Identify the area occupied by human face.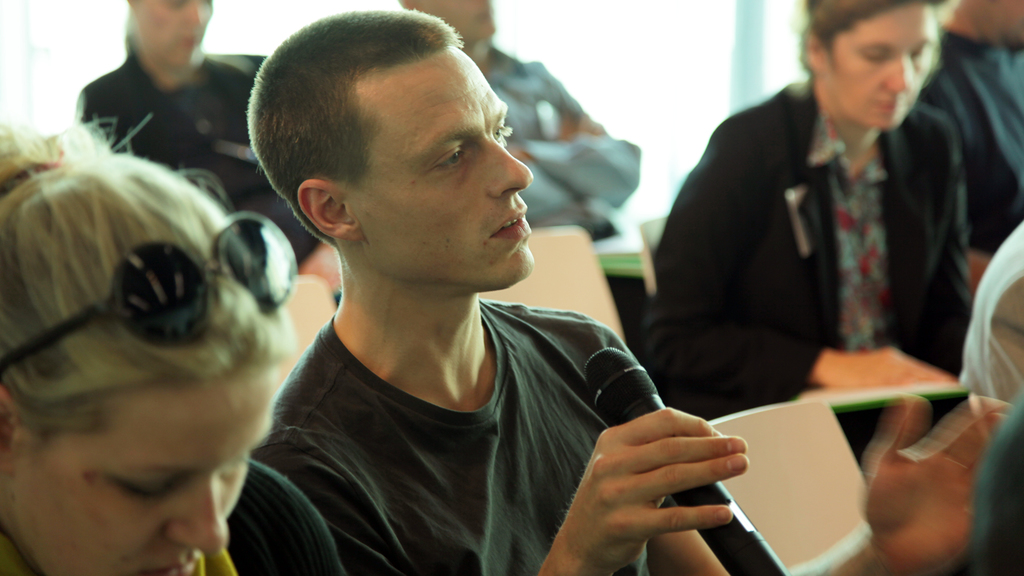
Area: detection(339, 38, 533, 290).
